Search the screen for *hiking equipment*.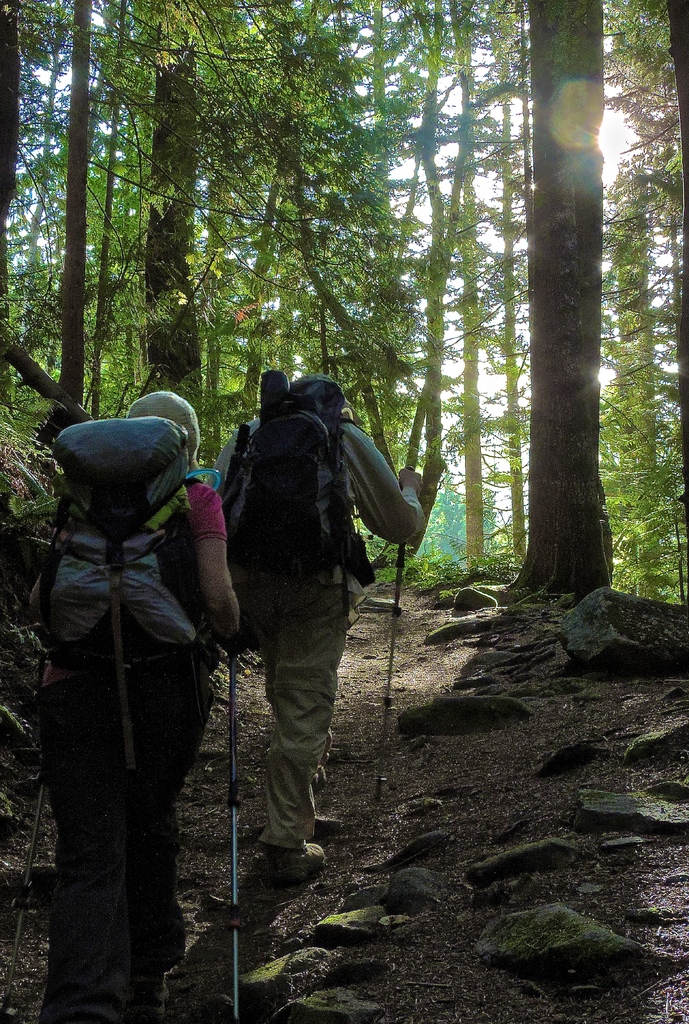
Found at l=375, t=468, r=416, b=795.
